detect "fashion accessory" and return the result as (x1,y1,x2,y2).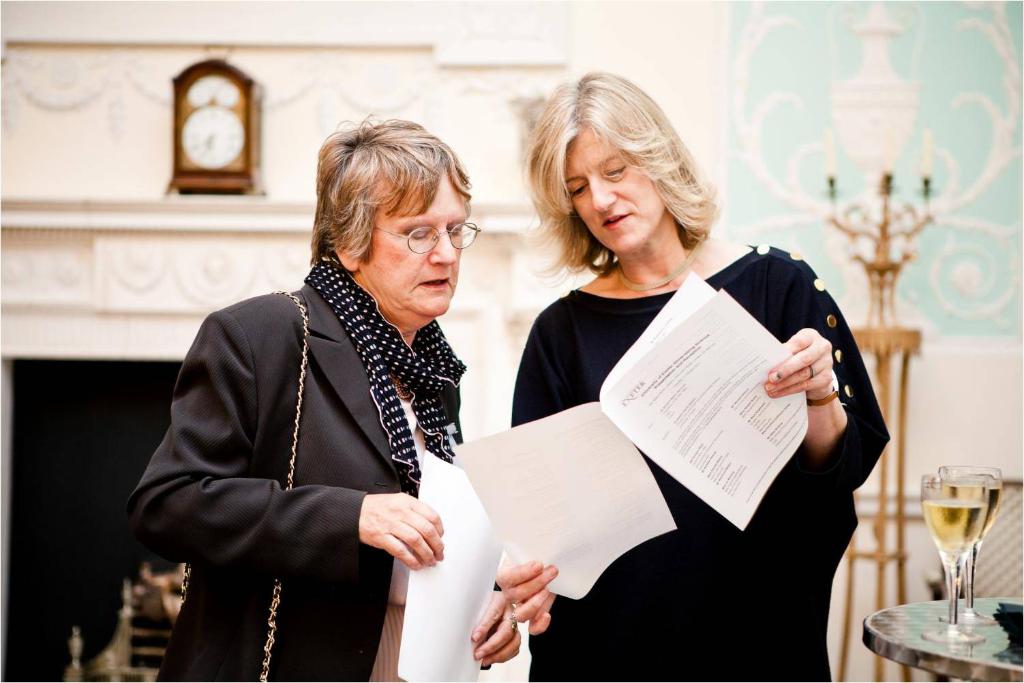
(303,254,502,590).
